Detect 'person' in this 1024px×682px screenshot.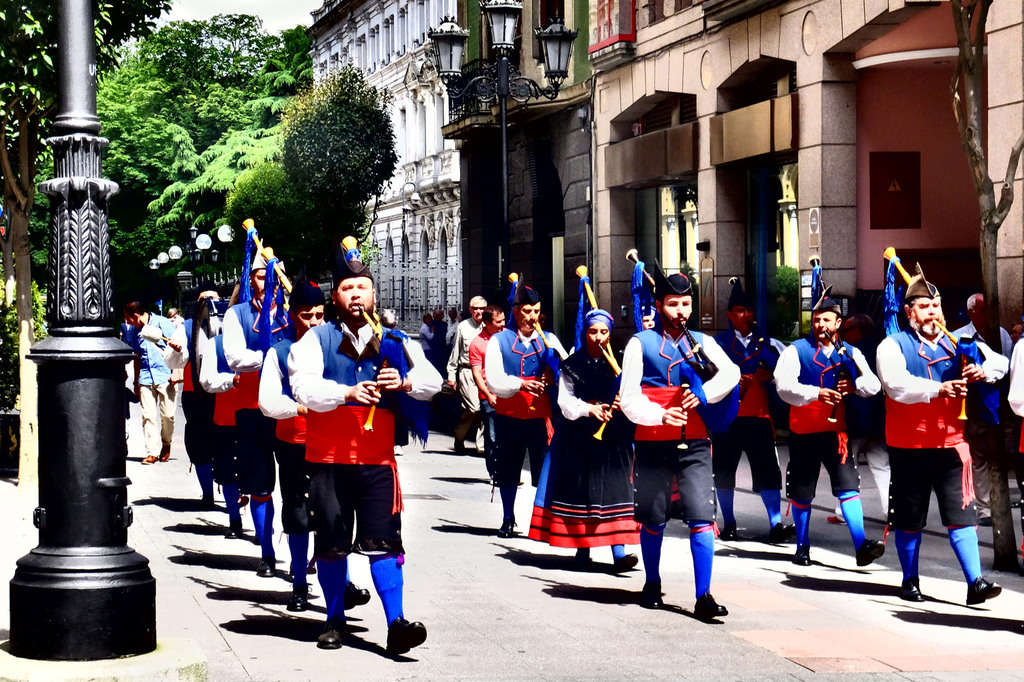
Detection: bbox=[289, 257, 454, 647].
